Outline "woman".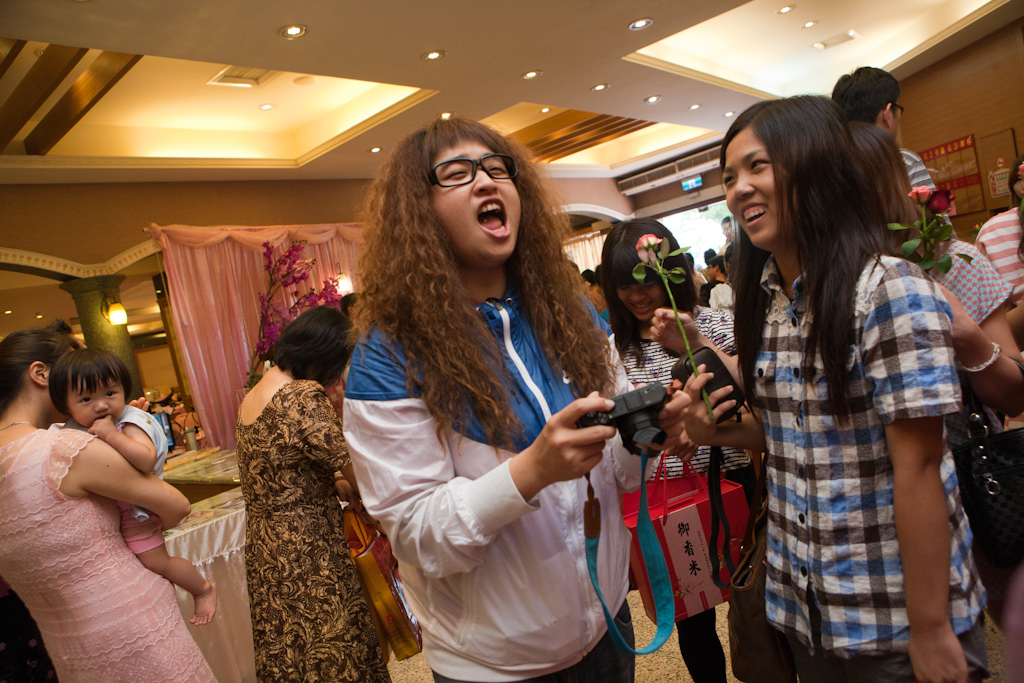
Outline: 594/212/756/682.
